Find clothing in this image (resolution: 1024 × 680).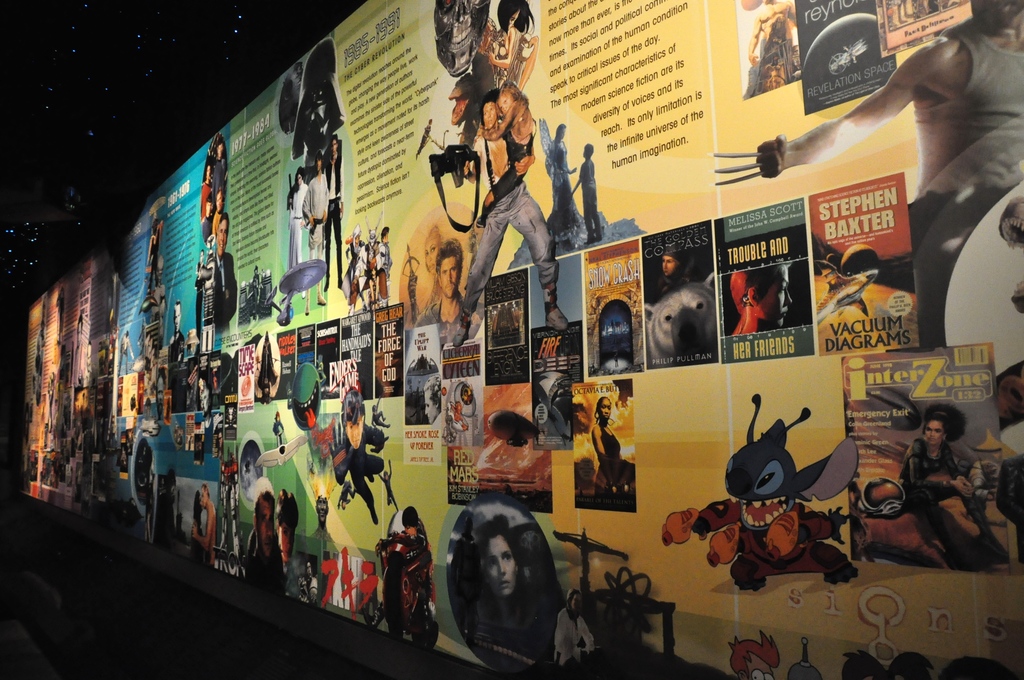
896, 439, 997, 567.
